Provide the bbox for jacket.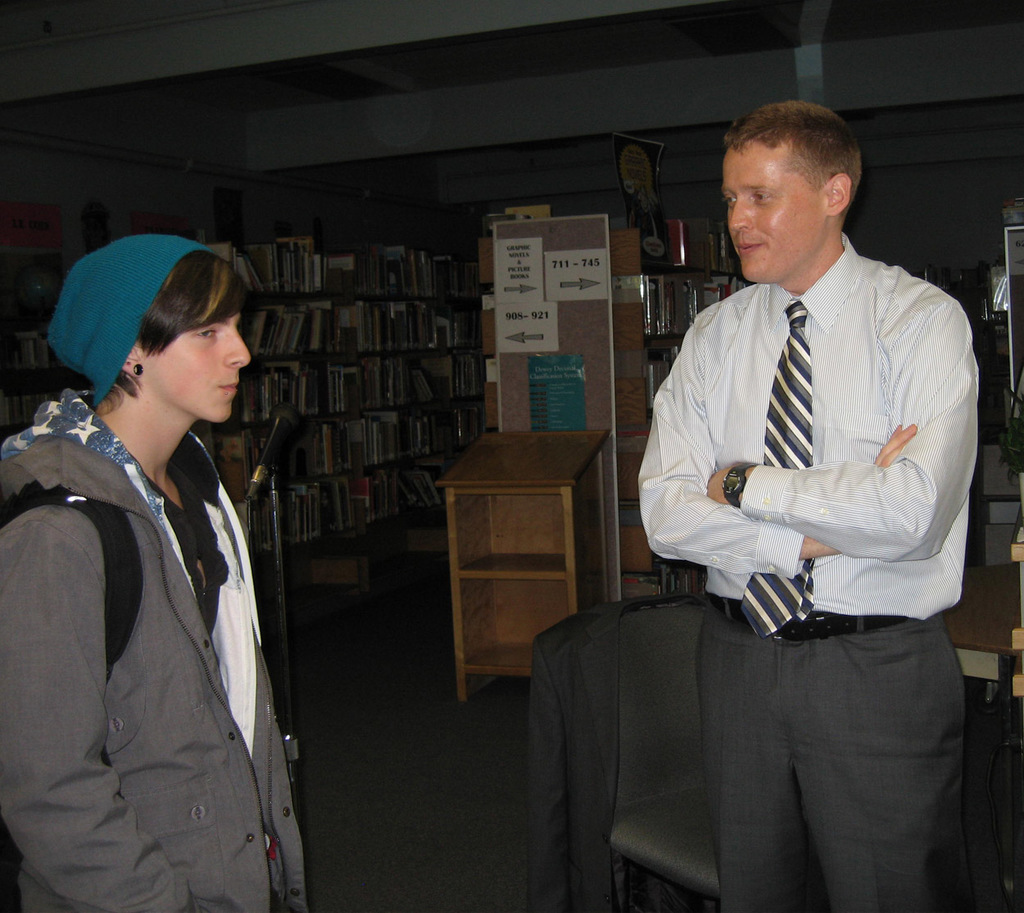
locate(1, 301, 298, 876).
